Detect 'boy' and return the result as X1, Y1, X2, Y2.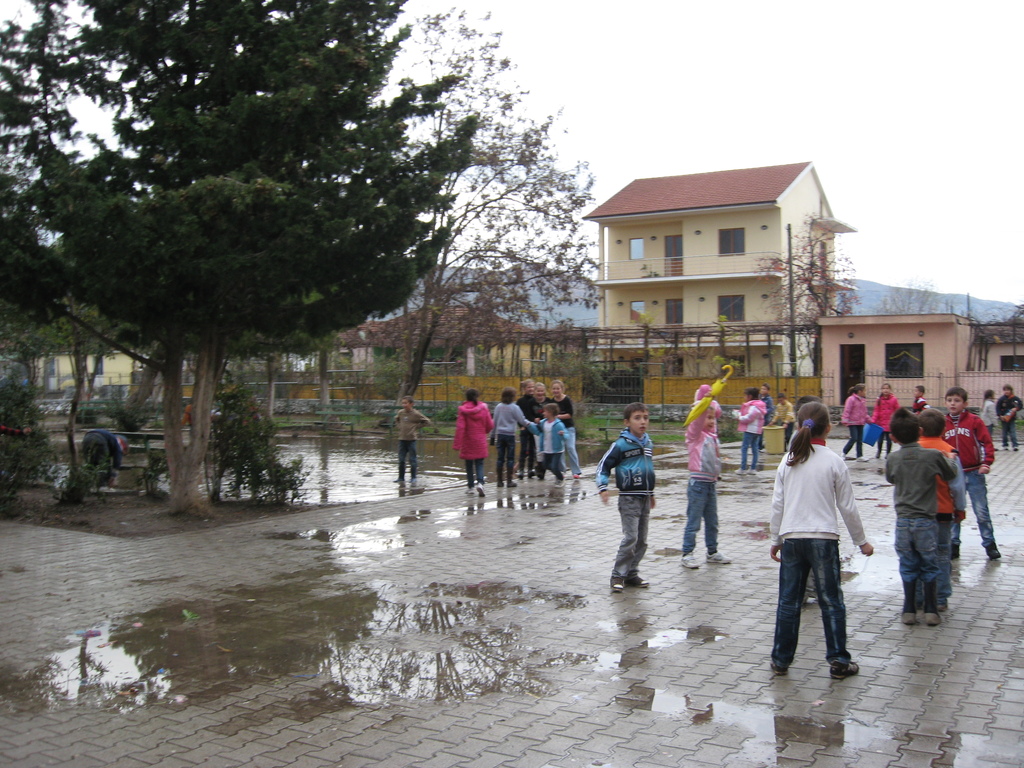
767, 391, 796, 451.
